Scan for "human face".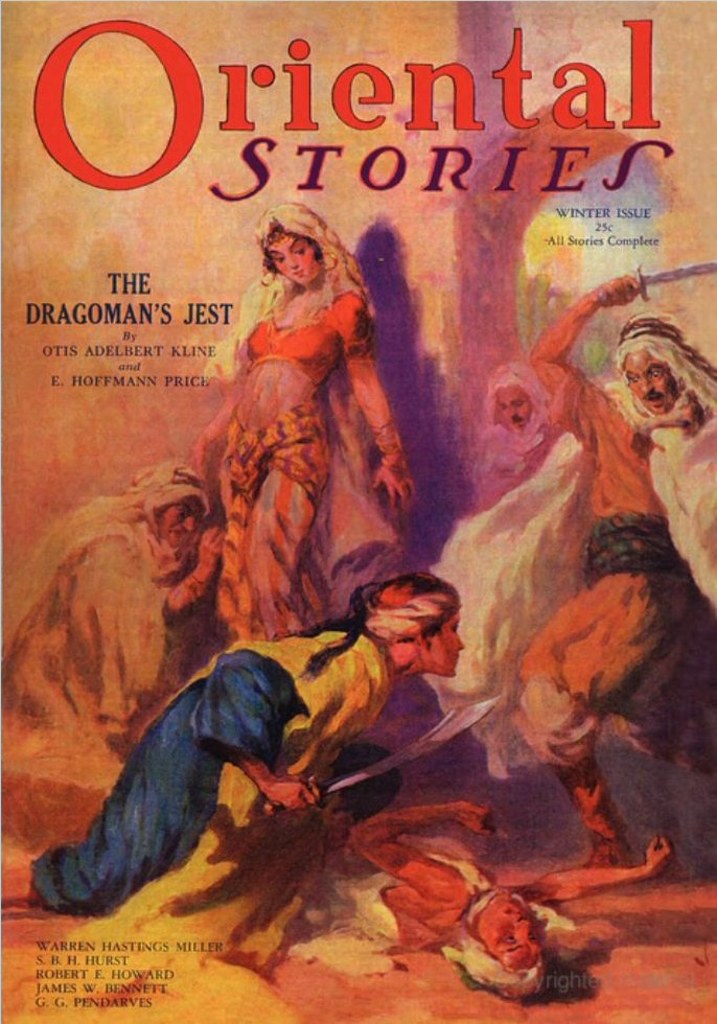
Scan result: 498:387:533:433.
